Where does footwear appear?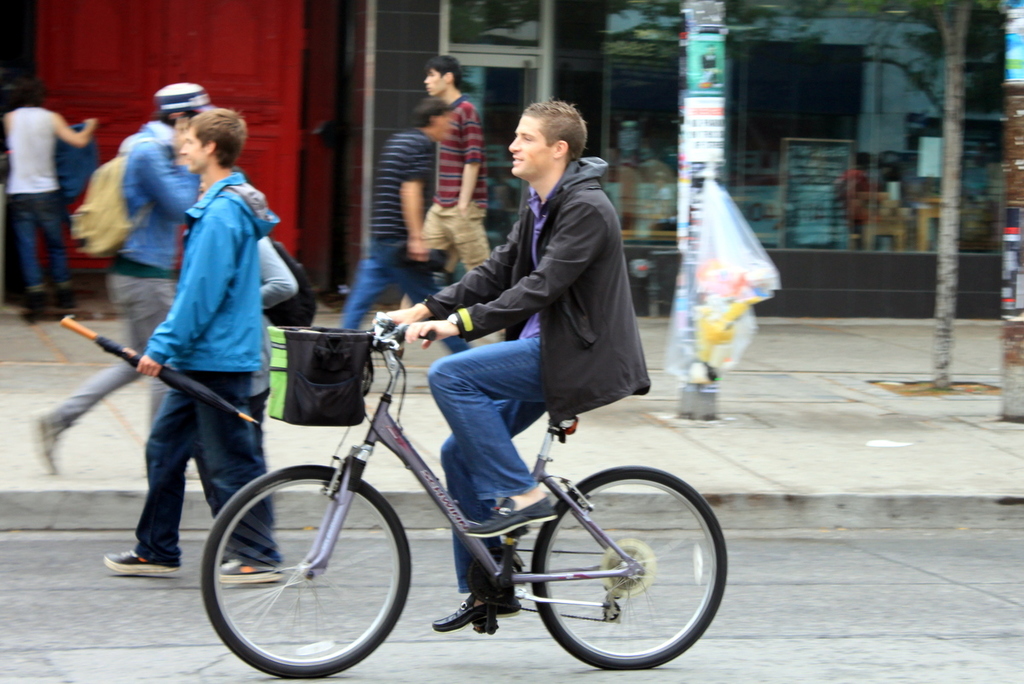
Appears at [left=99, top=547, right=180, bottom=576].
